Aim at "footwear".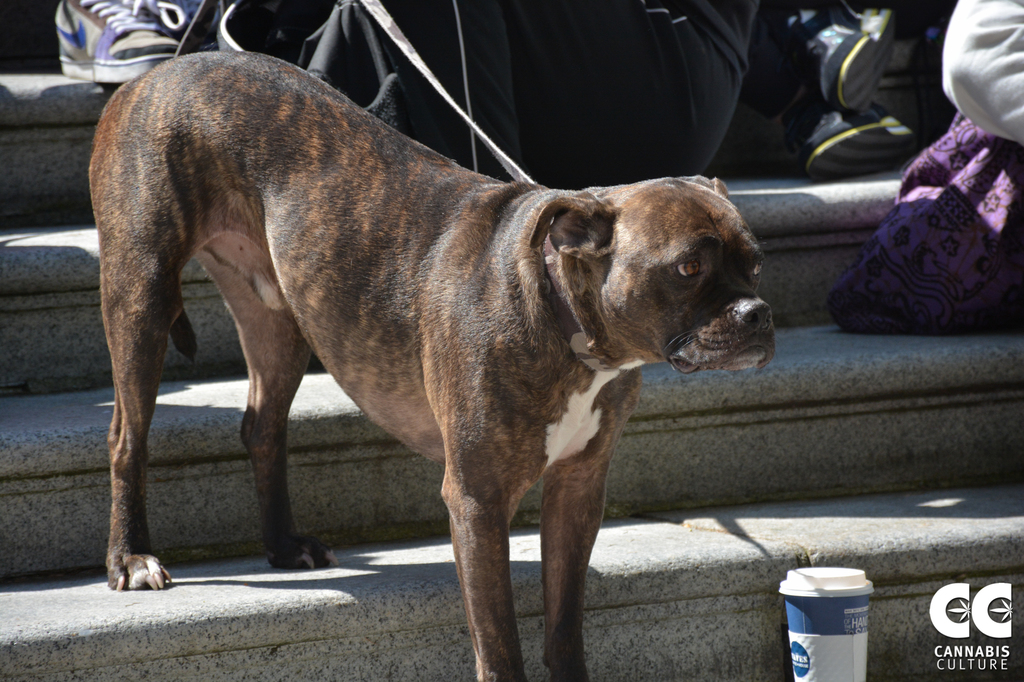
Aimed at x1=54 y1=0 x2=180 y2=86.
